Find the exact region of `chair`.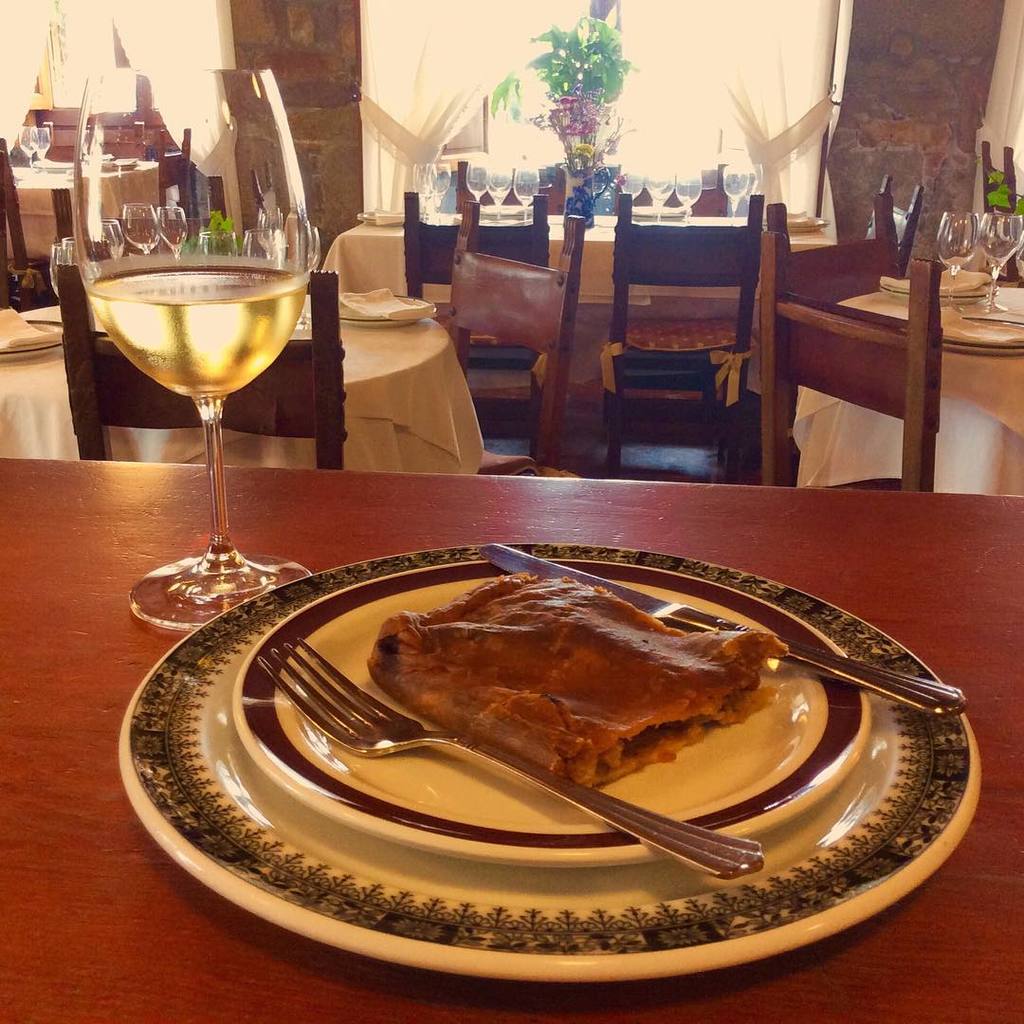
Exact region: bbox=[453, 152, 564, 216].
